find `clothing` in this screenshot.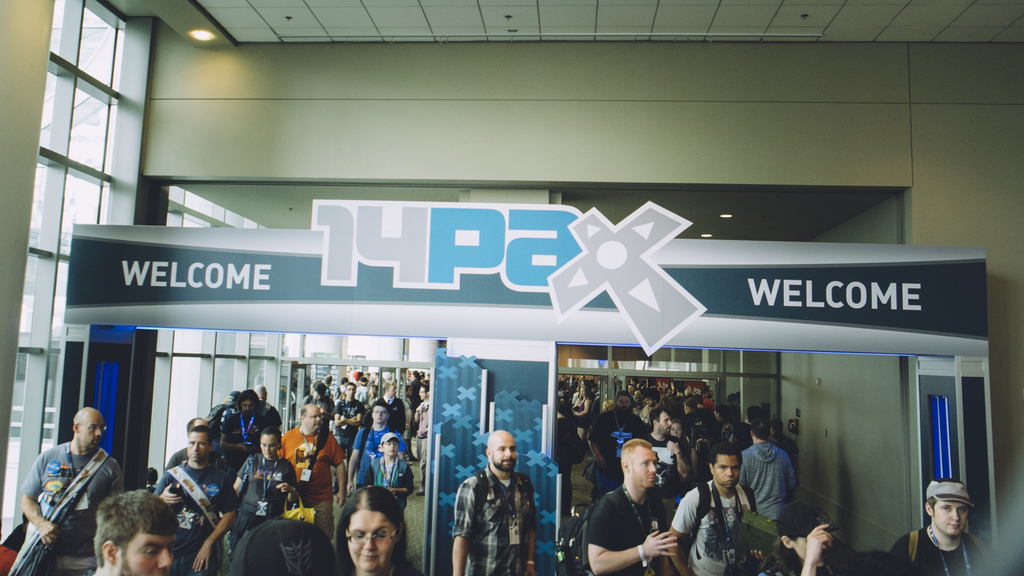
The bounding box for `clothing` is bbox=[276, 423, 350, 534].
